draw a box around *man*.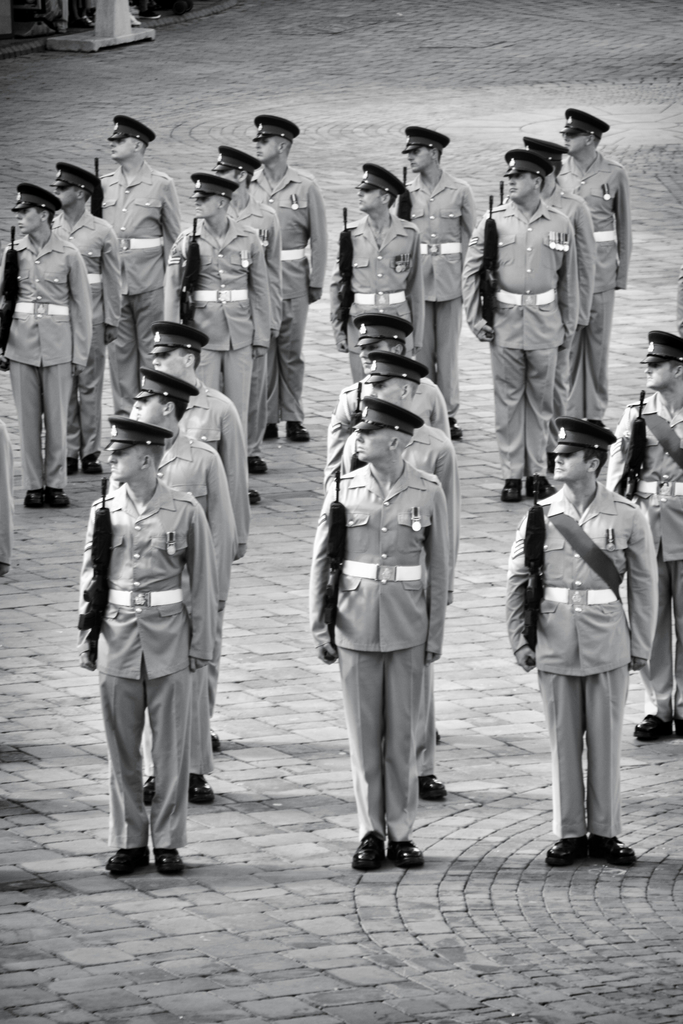
396, 125, 478, 445.
